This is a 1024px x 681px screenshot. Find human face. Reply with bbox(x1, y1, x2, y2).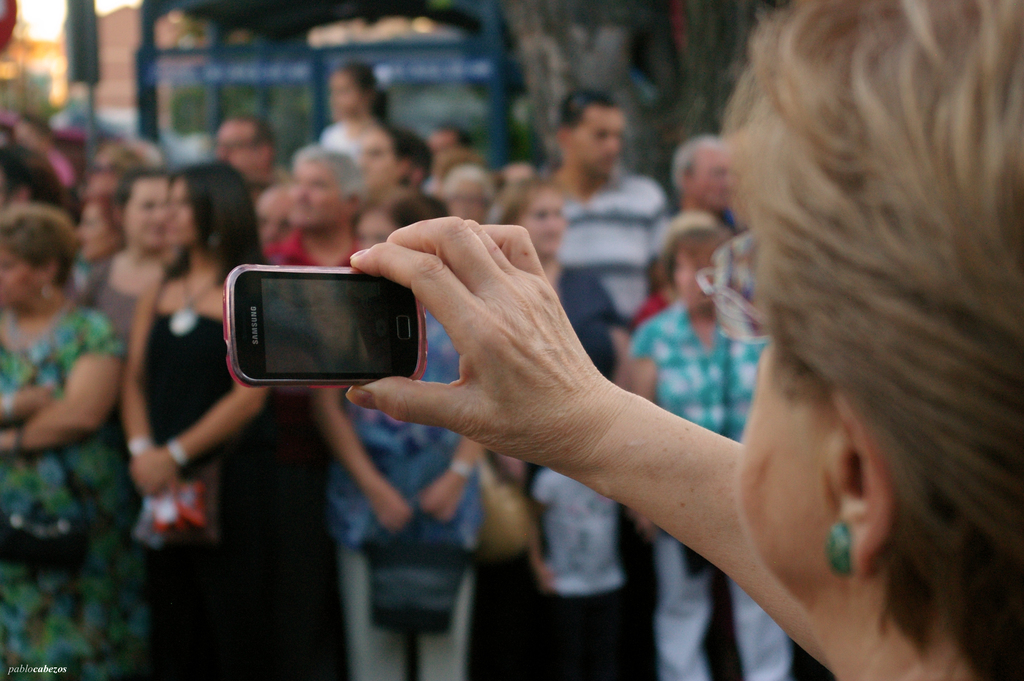
bbox(449, 184, 486, 227).
